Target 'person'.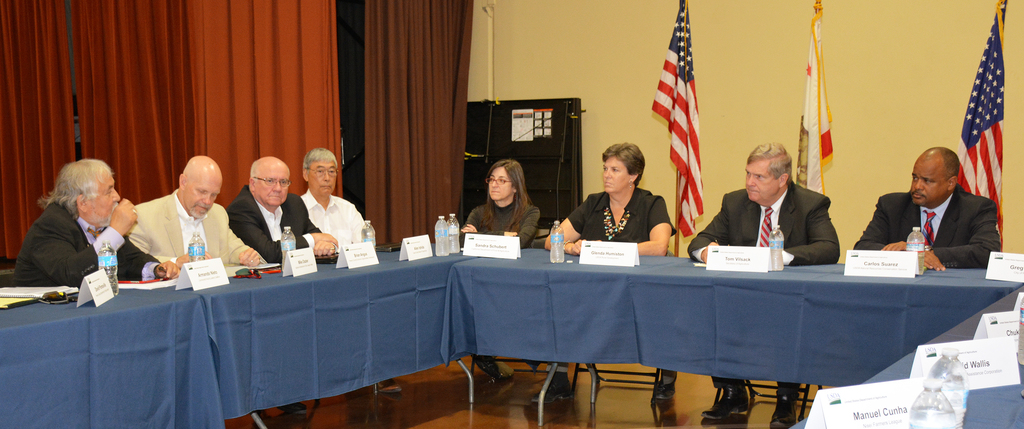
Target region: 461:161:542:380.
